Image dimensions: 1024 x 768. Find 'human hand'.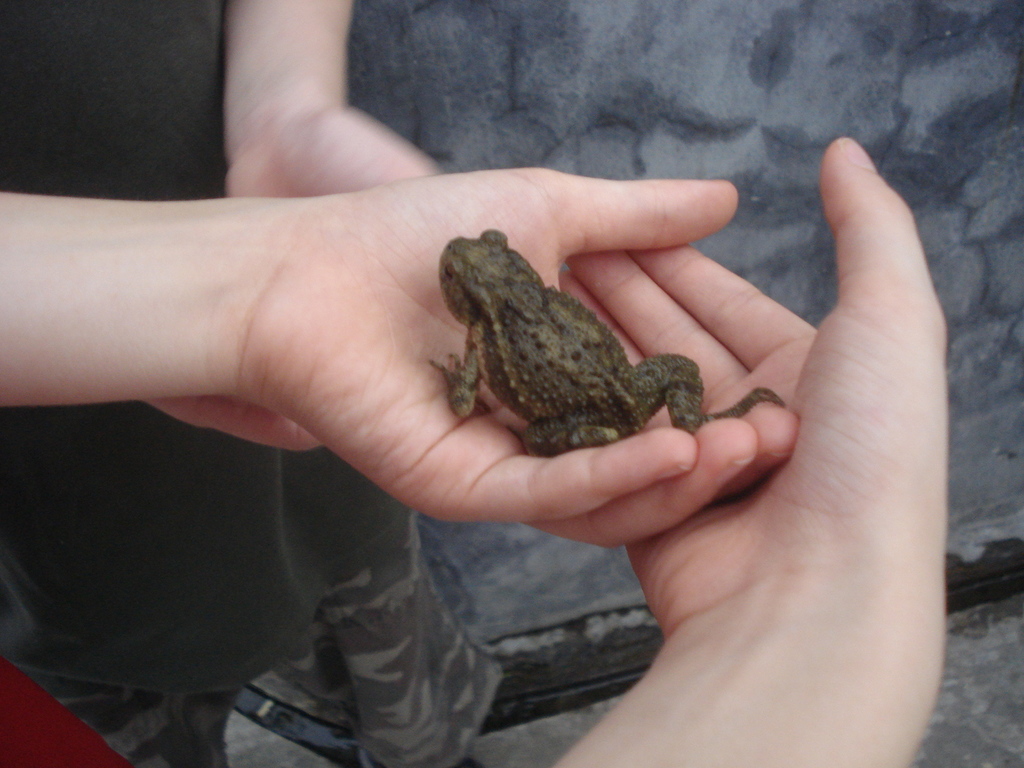
[left=144, top=396, right=327, bottom=454].
